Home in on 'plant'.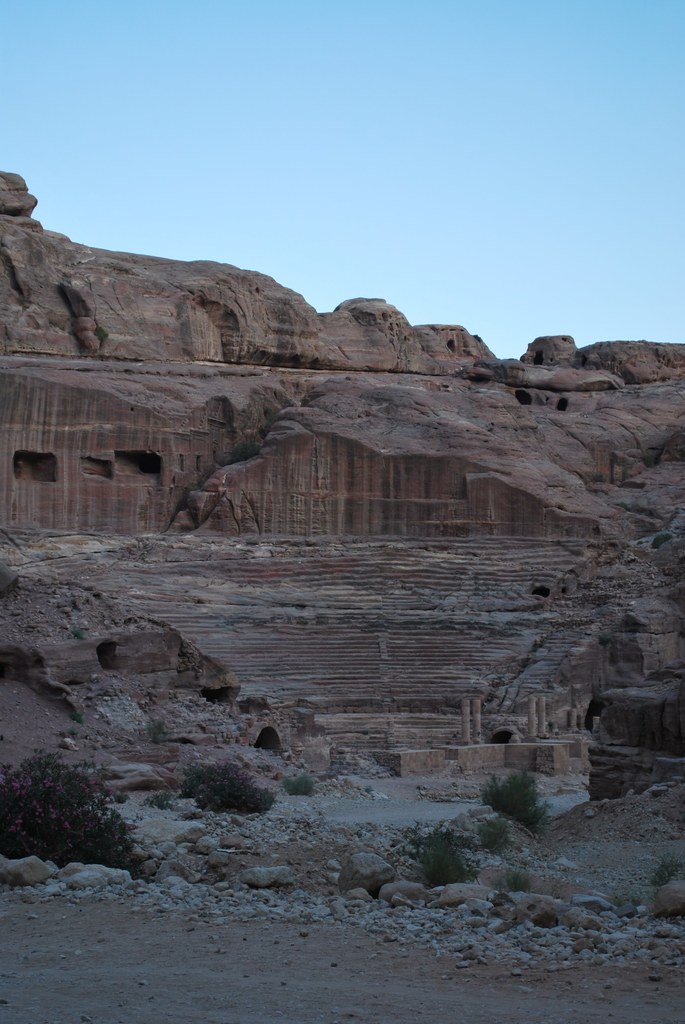
Homed in at [left=642, top=854, right=679, bottom=893].
